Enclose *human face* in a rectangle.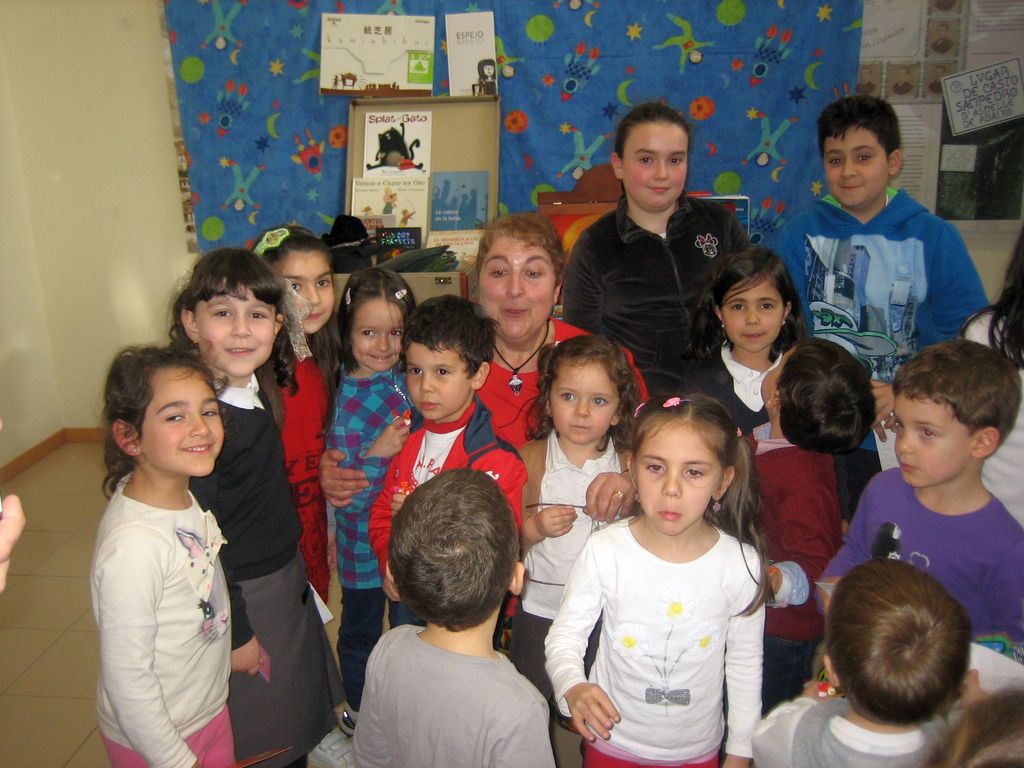
x1=634, y1=417, x2=720, y2=539.
